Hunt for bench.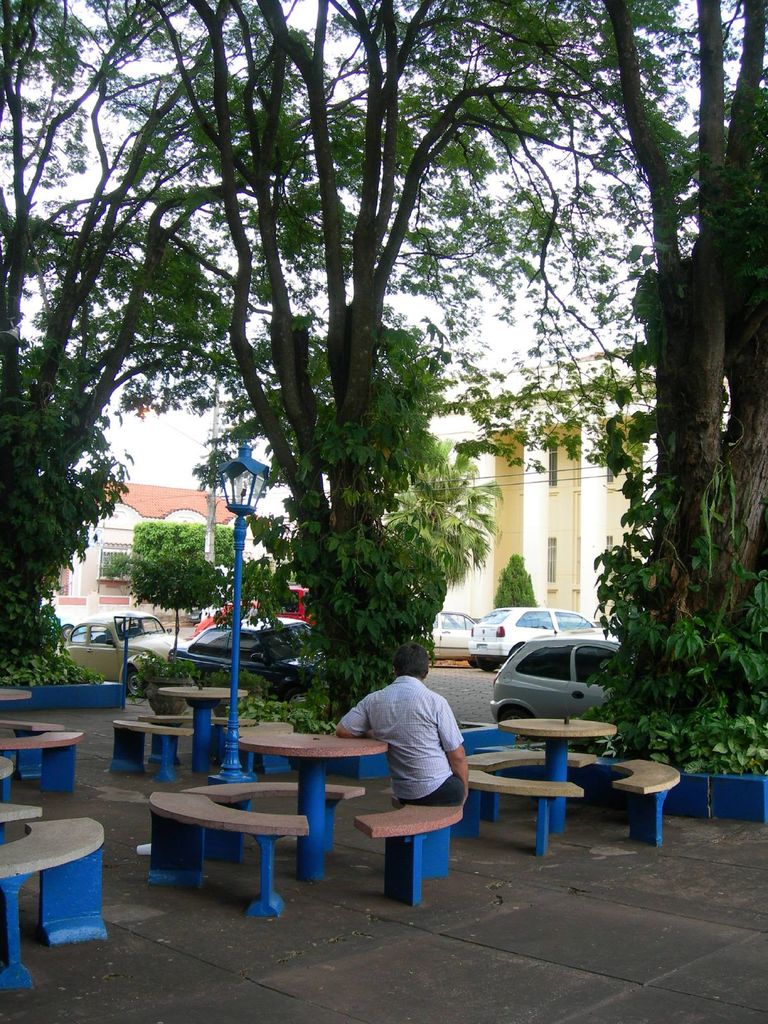
Hunted down at <bbox>464, 748, 596, 817</bbox>.
